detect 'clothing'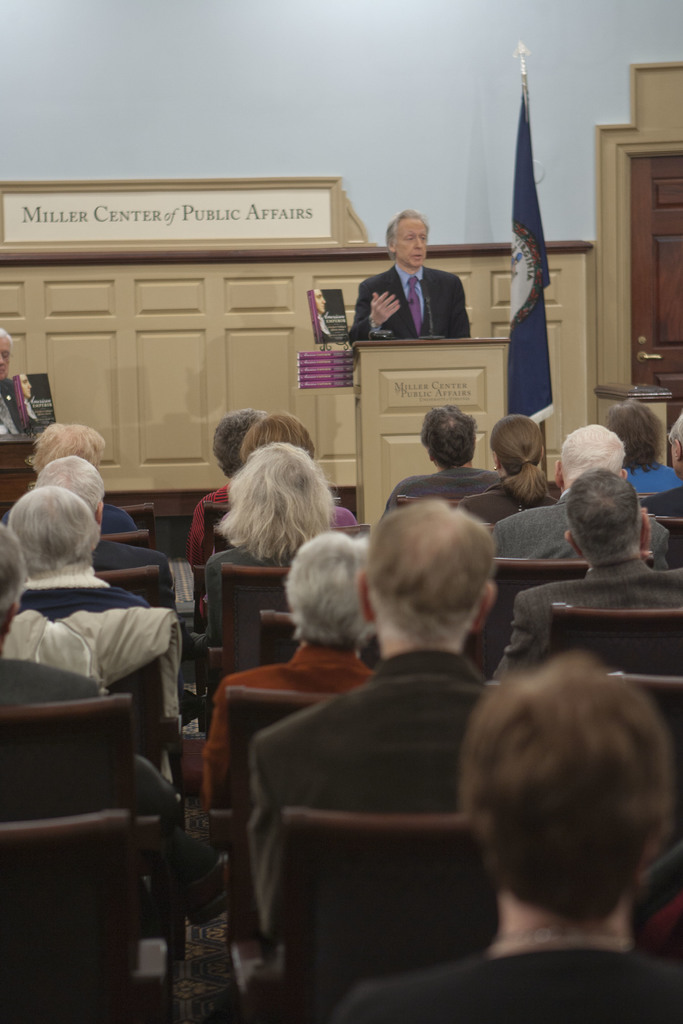
<box>334,945,682,1023</box>
